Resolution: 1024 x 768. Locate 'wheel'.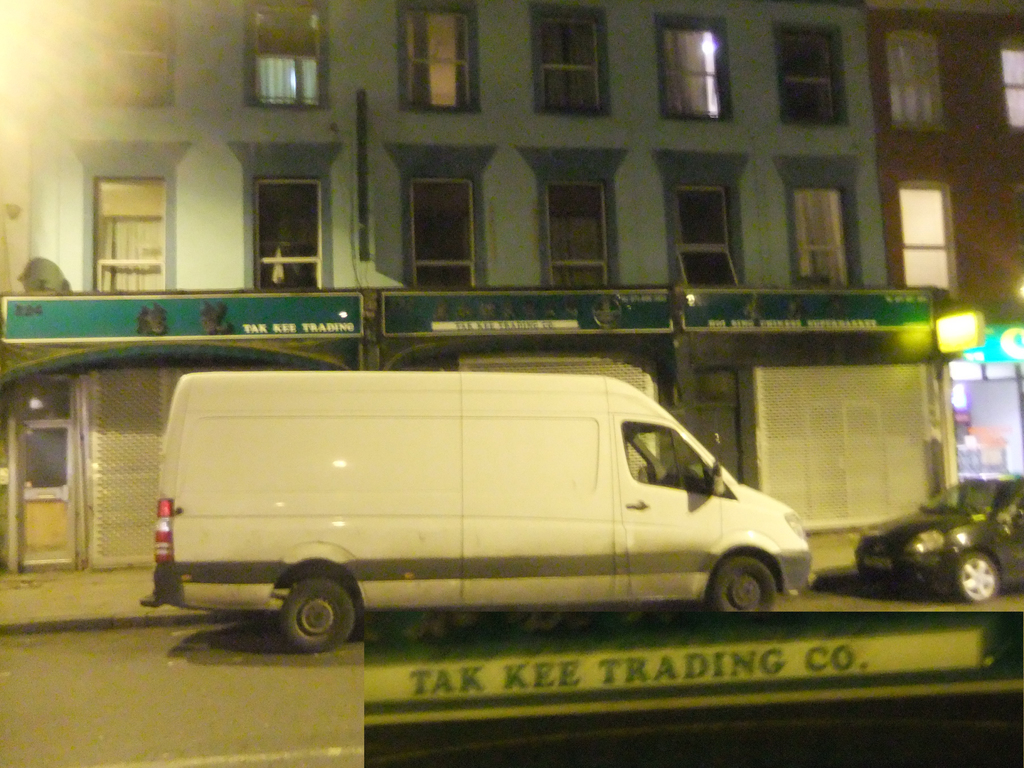
956,552,999,600.
